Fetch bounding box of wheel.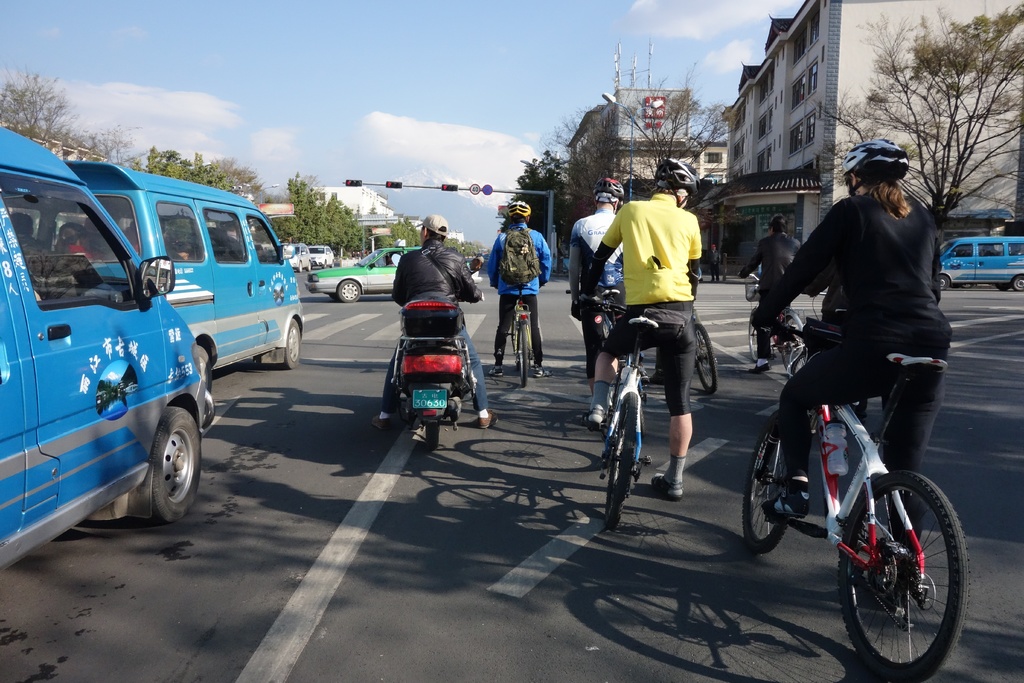
Bbox: BBox(330, 259, 333, 268).
